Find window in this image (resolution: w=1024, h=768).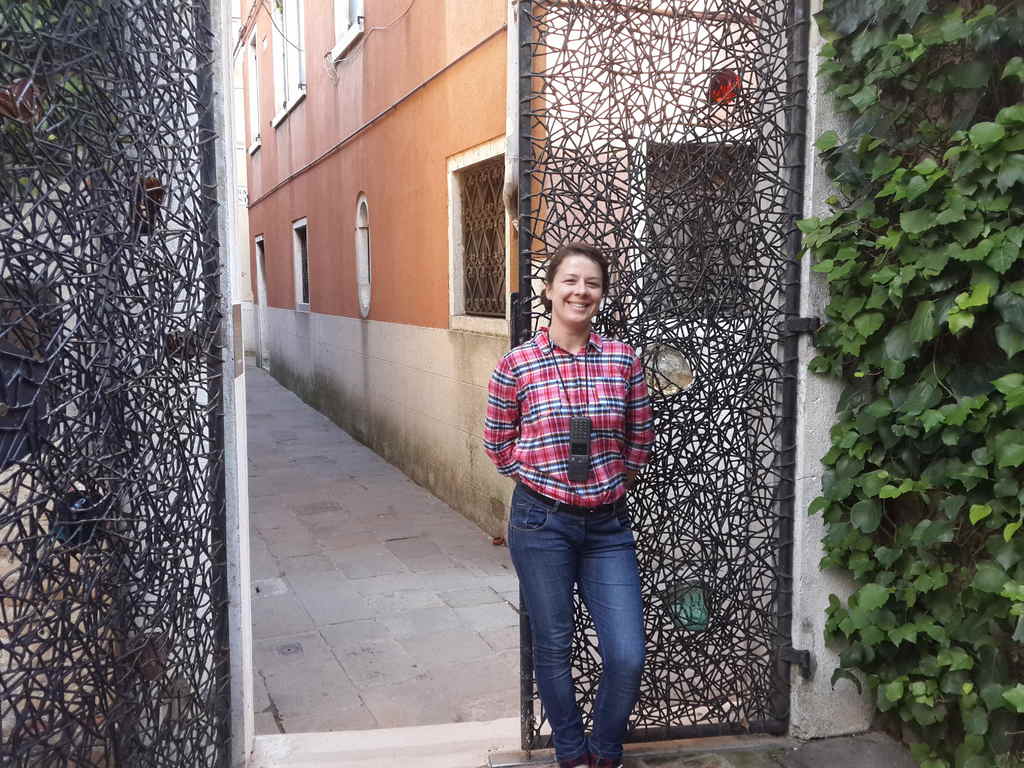
left=293, top=216, right=314, bottom=314.
